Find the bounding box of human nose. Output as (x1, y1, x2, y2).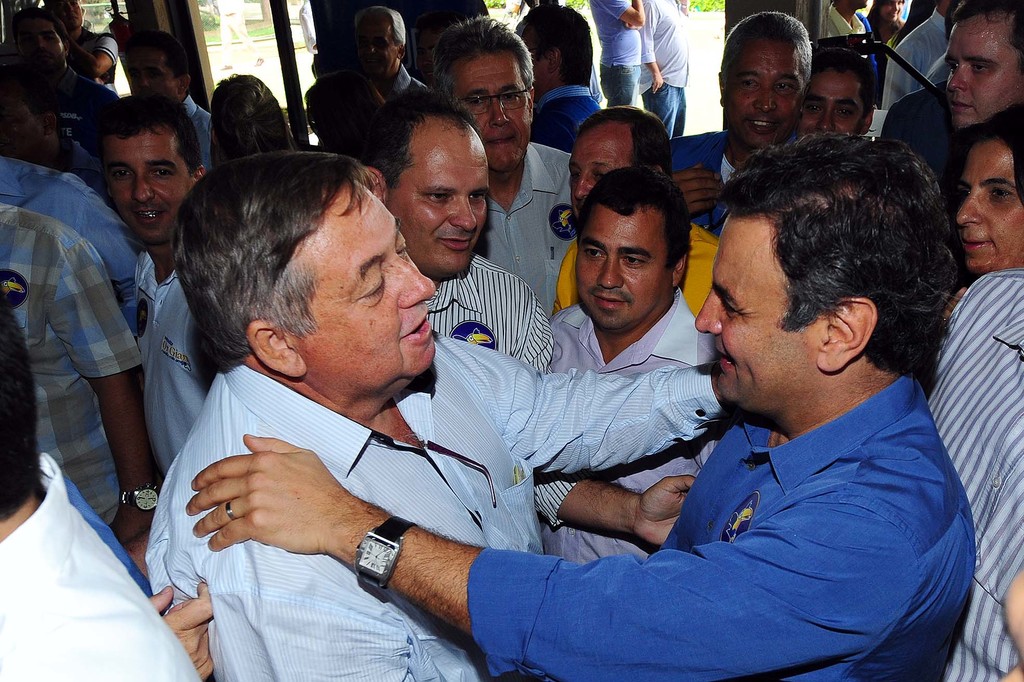
(576, 168, 589, 197).
